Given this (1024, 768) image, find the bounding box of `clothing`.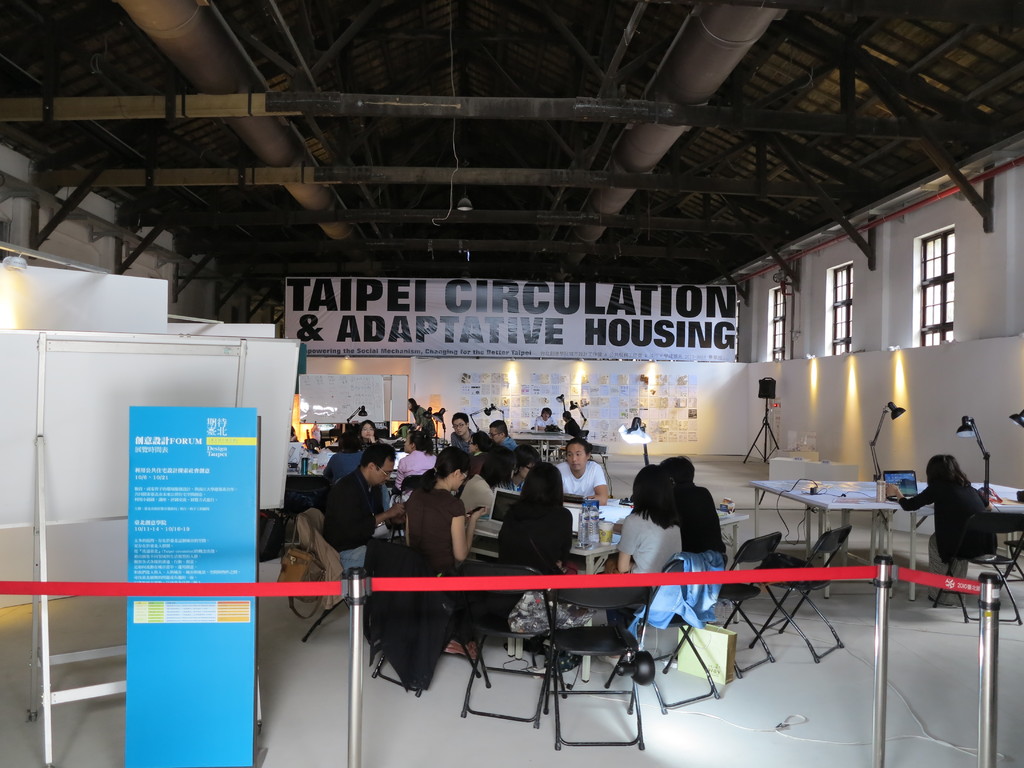
(x1=504, y1=433, x2=516, y2=448).
